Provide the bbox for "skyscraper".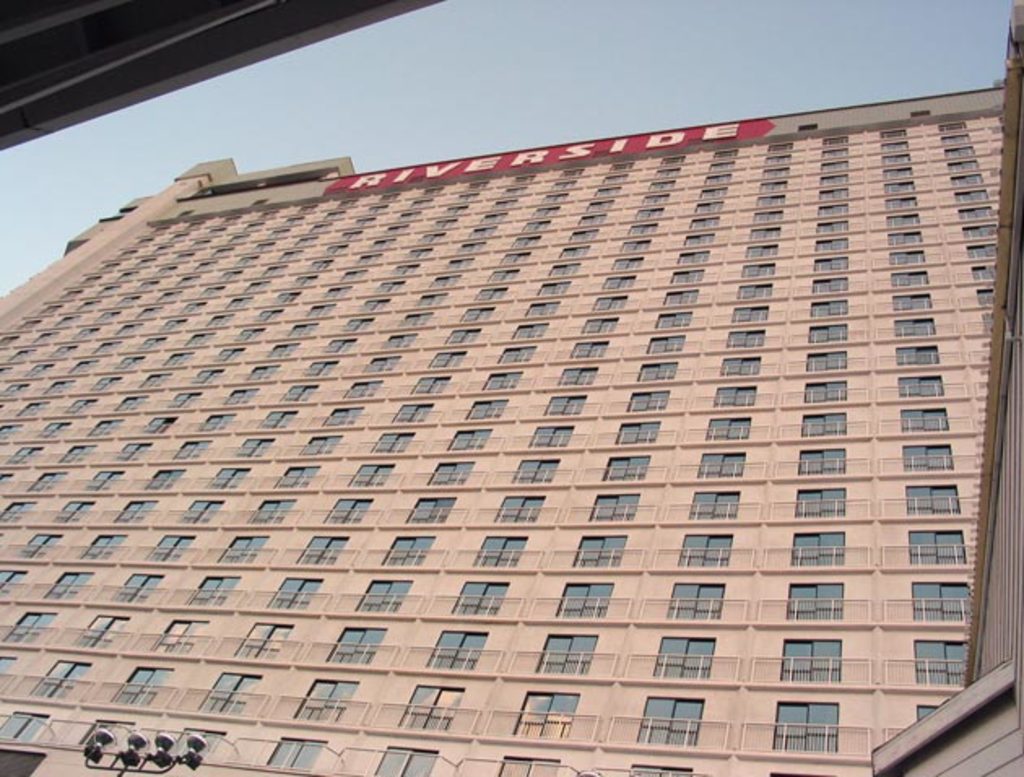
BBox(31, 93, 1023, 776).
